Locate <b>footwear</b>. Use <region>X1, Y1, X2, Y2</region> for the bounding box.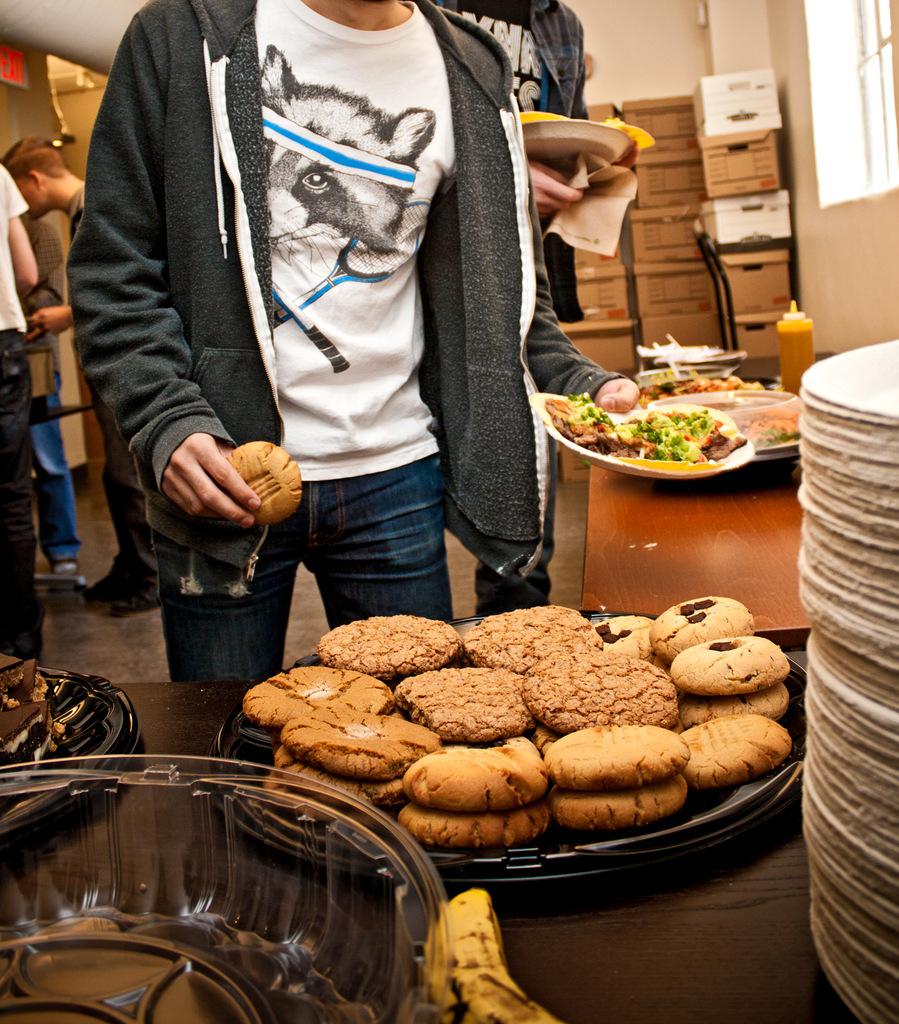
<region>113, 579, 158, 619</region>.
